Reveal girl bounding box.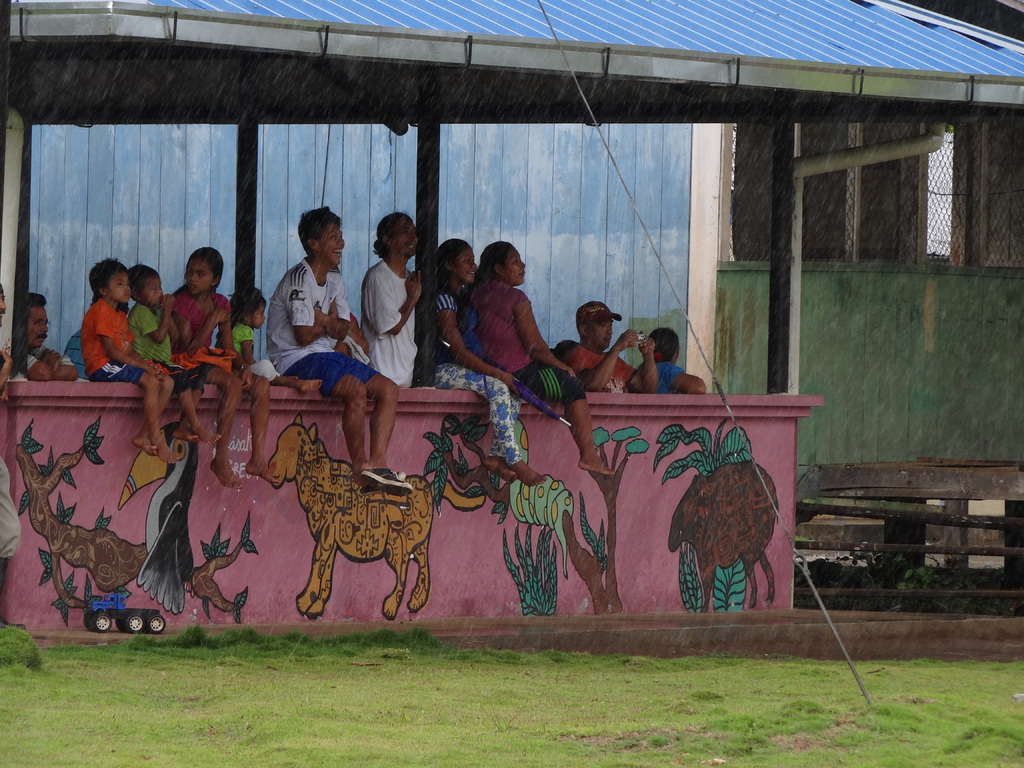
Revealed: l=430, t=239, r=550, b=494.
